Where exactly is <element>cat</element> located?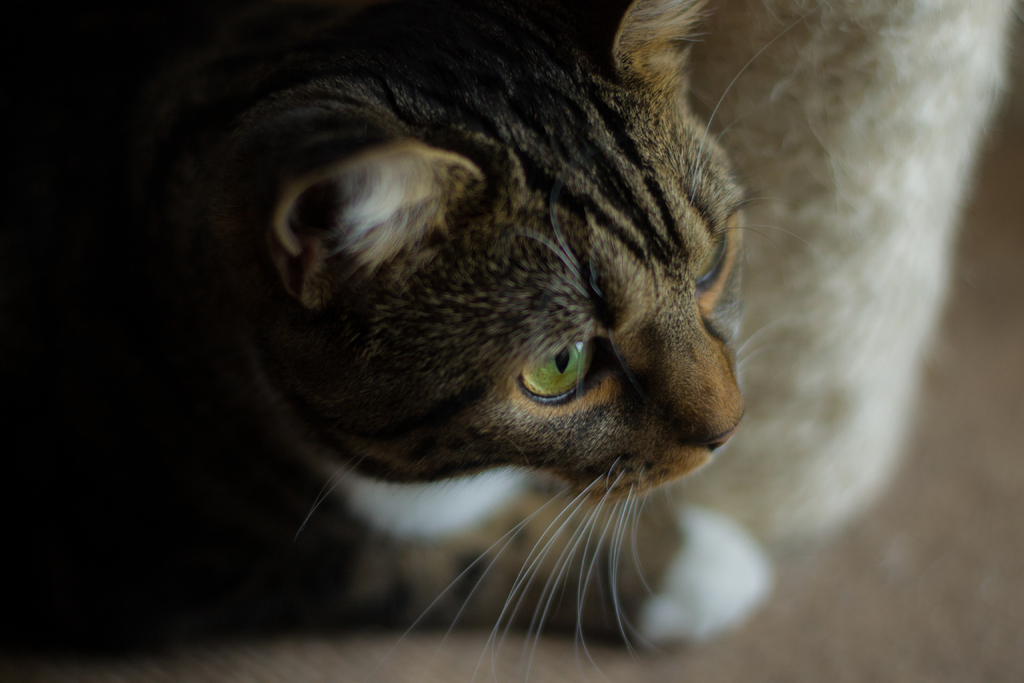
Its bounding box is detection(84, 0, 788, 682).
